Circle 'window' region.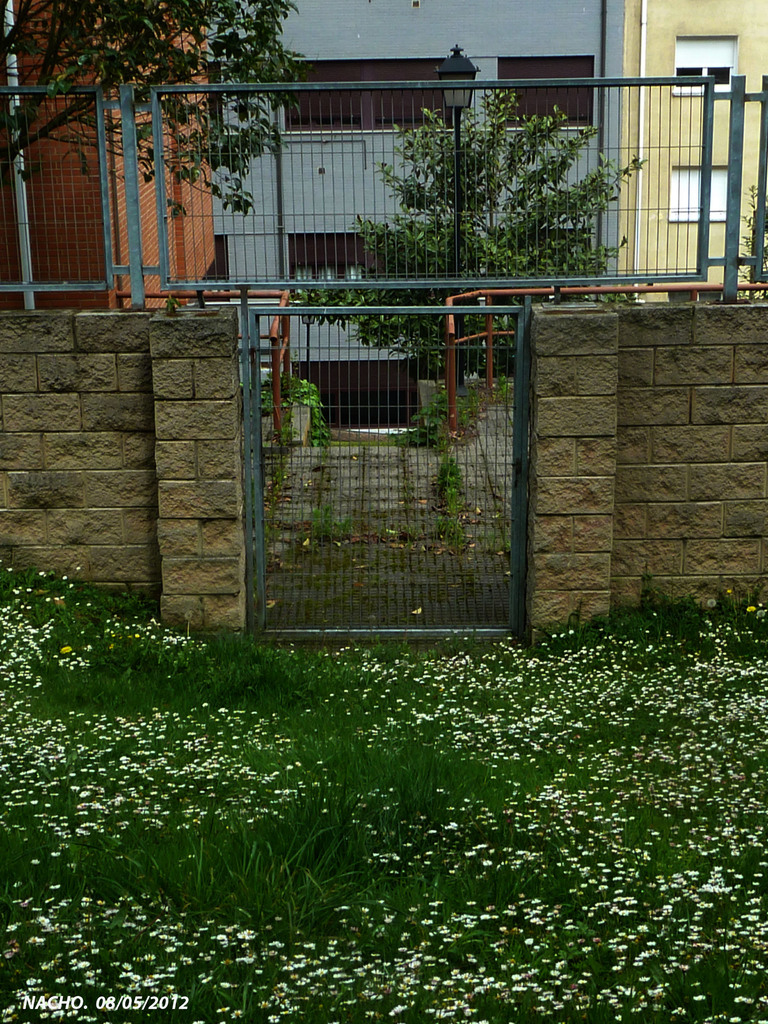
Region: rect(670, 161, 730, 218).
